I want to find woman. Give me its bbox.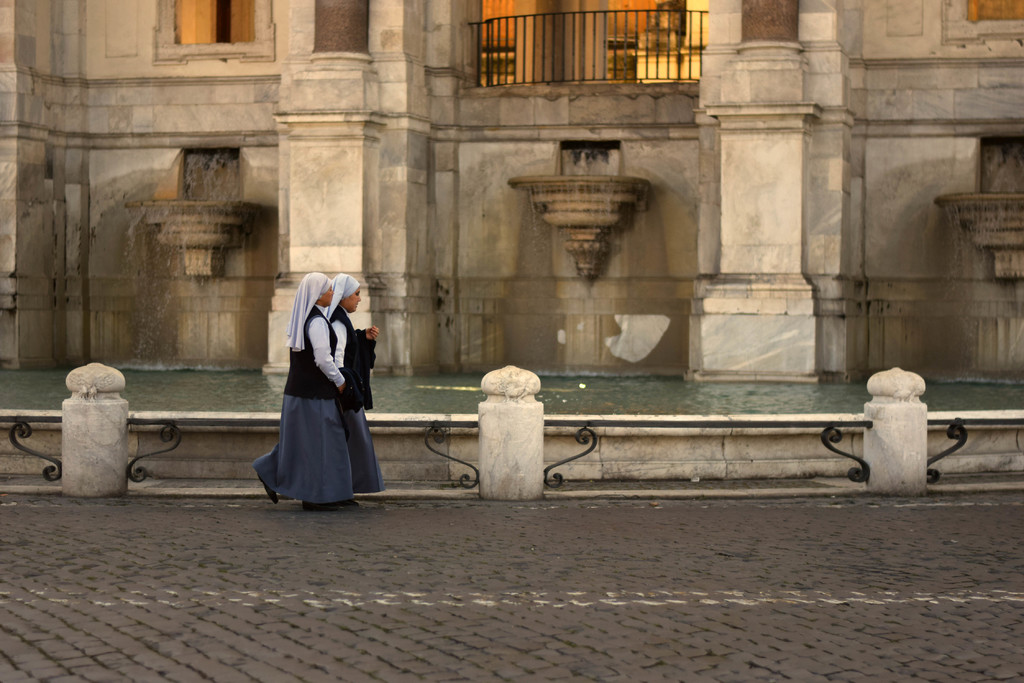
BBox(255, 272, 347, 511).
